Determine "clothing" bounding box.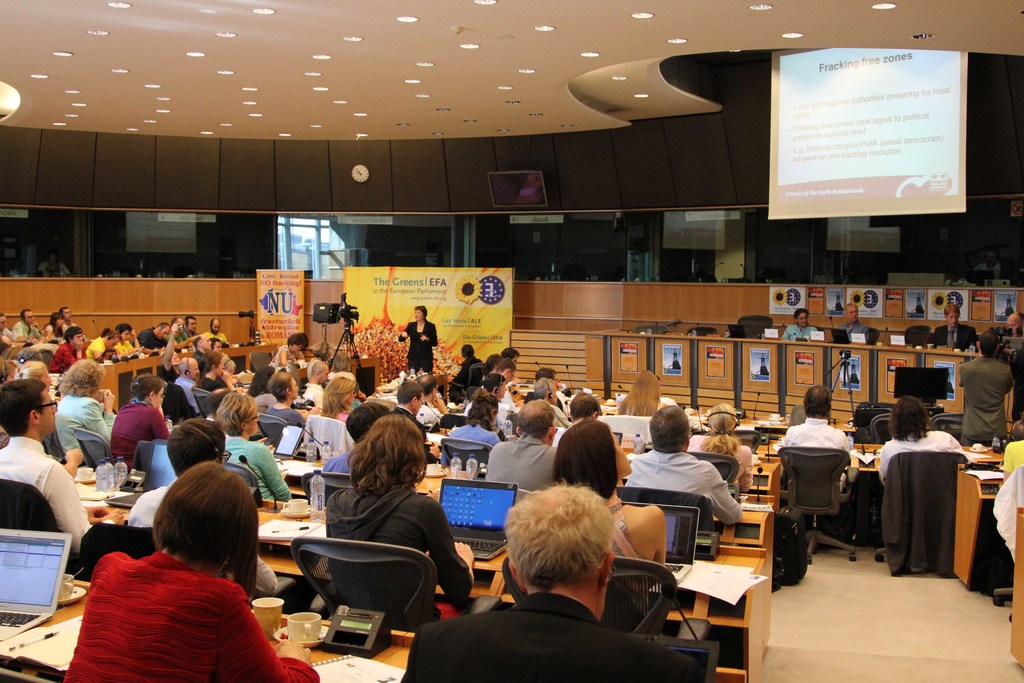
Determined: box(223, 440, 289, 508).
